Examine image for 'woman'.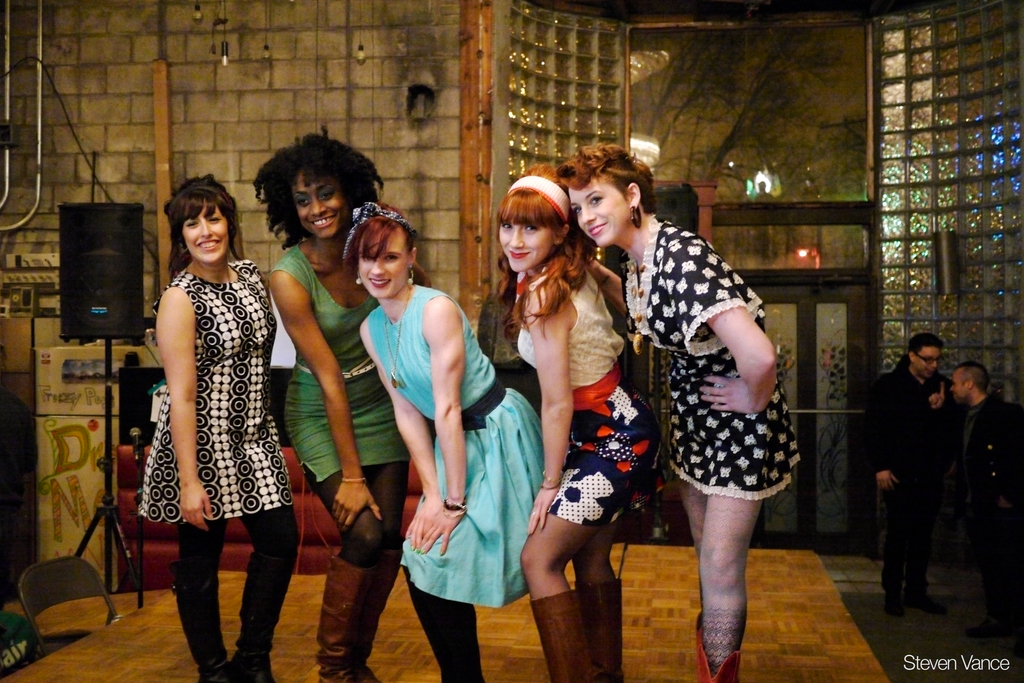
Examination result: (x1=273, y1=131, x2=433, y2=678).
